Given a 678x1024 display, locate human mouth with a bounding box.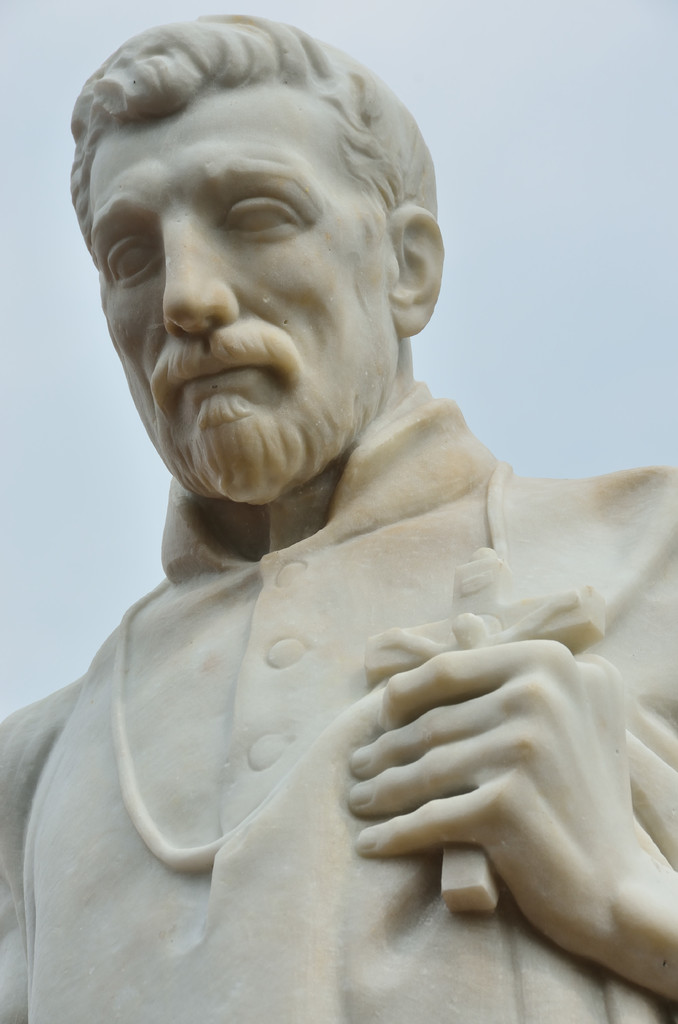
Located: l=168, t=354, r=279, b=397.
